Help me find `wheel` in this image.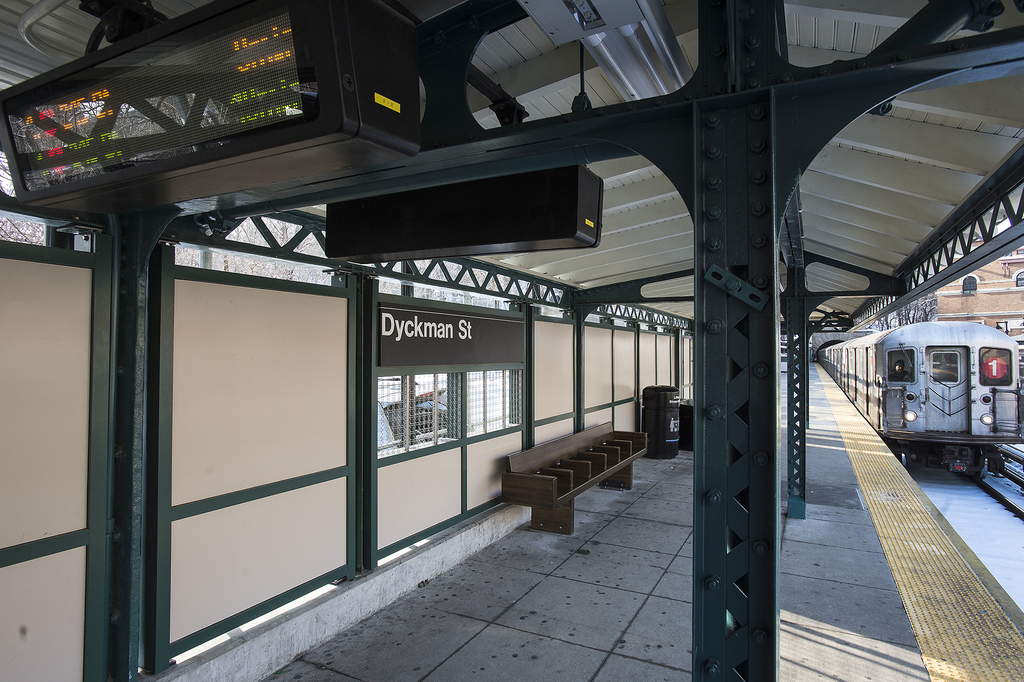
Found it: 900/451/908/468.
